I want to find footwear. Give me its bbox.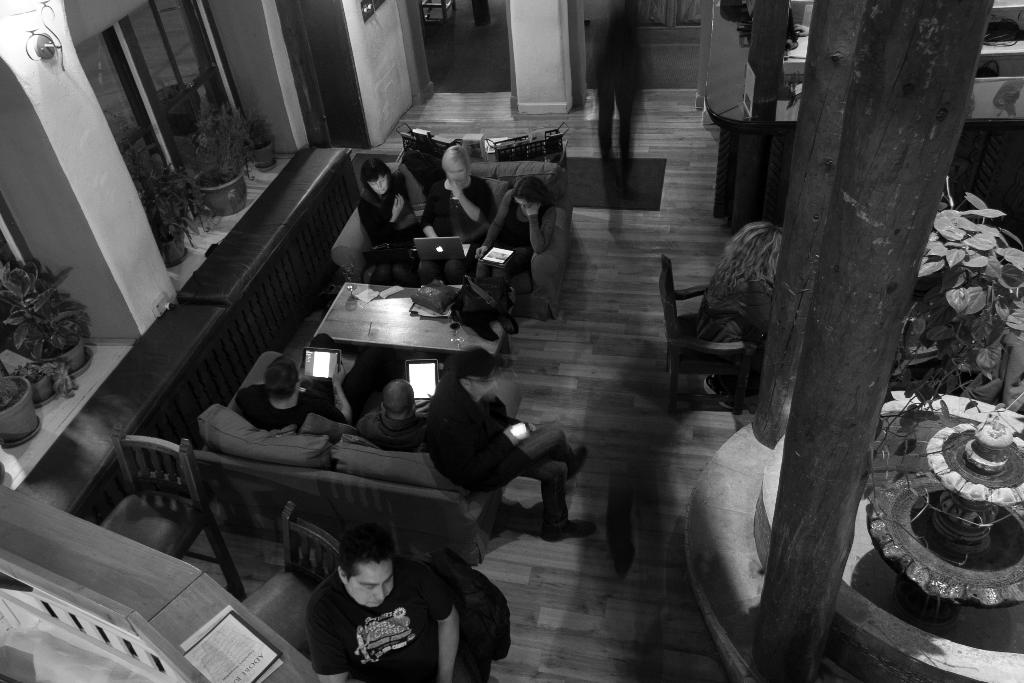
region(544, 515, 601, 540).
